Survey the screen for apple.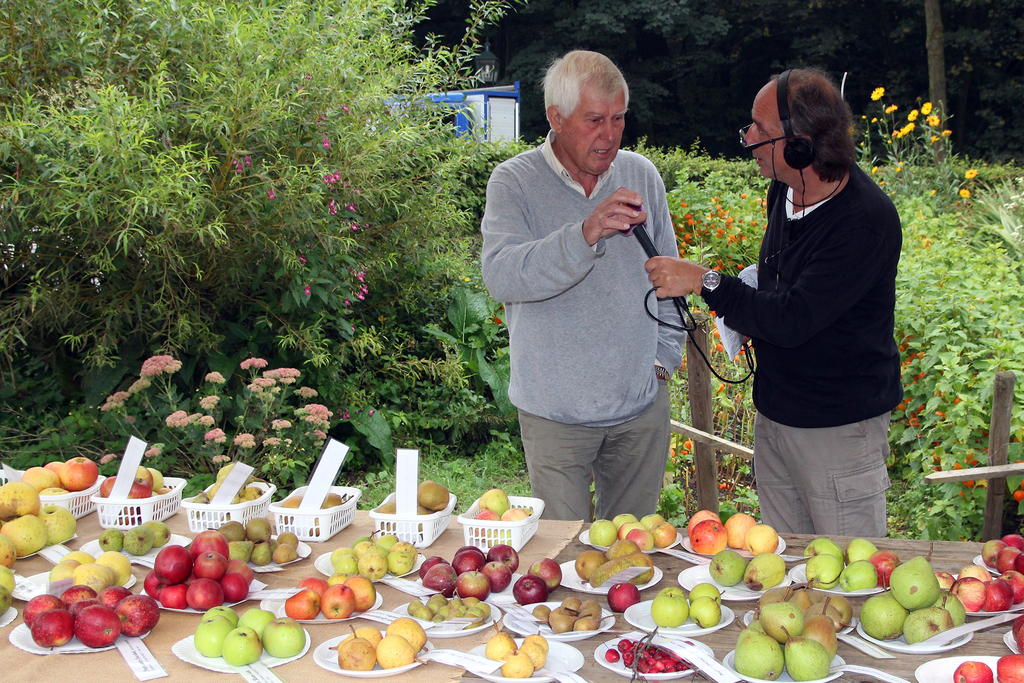
Survey found: region(472, 507, 497, 540).
